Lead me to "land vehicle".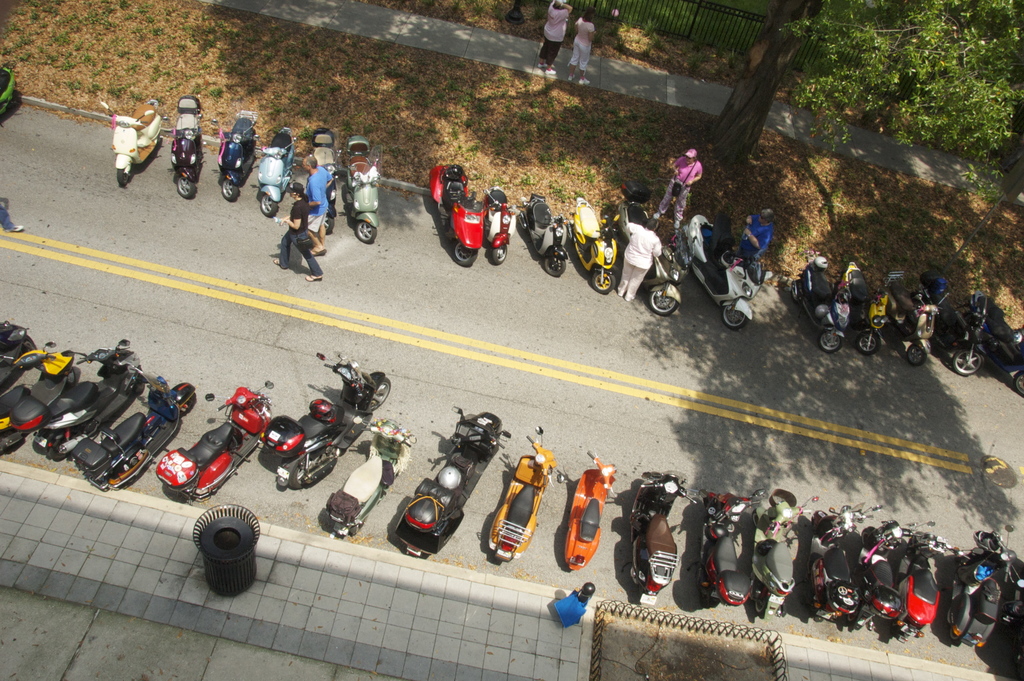
Lead to detection(70, 360, 199, 494).
